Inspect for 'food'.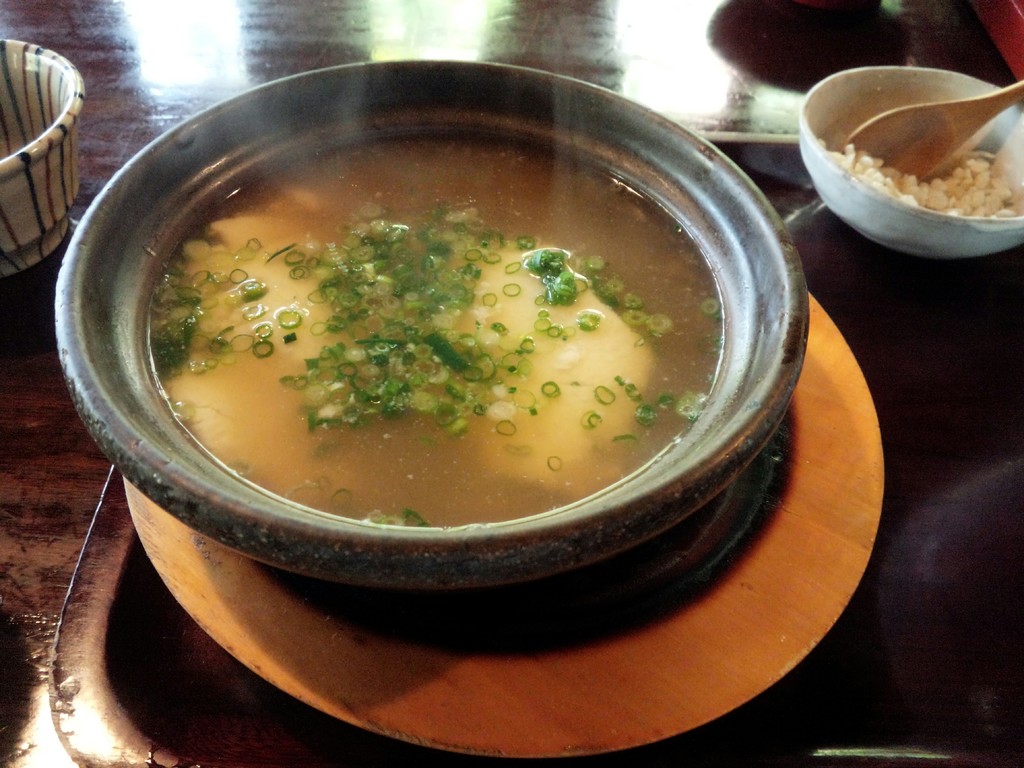
Inspection: bbox=[817, 136, 1016, 218].
